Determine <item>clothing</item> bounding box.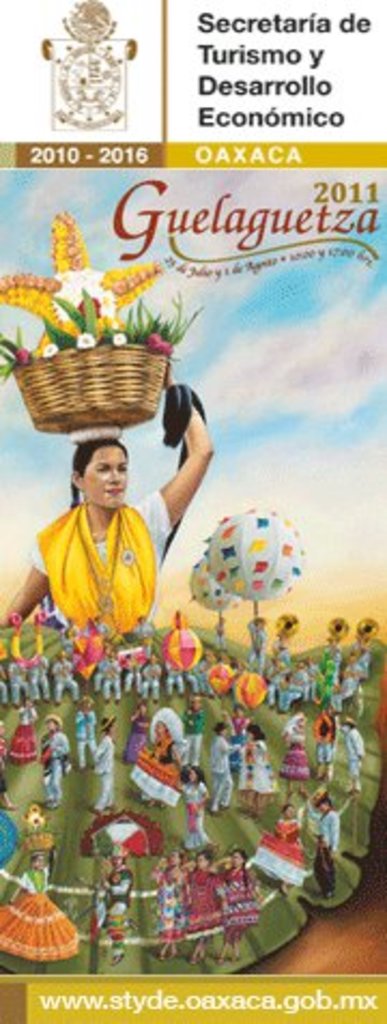
Determined: [284, 714, 310, 783].
